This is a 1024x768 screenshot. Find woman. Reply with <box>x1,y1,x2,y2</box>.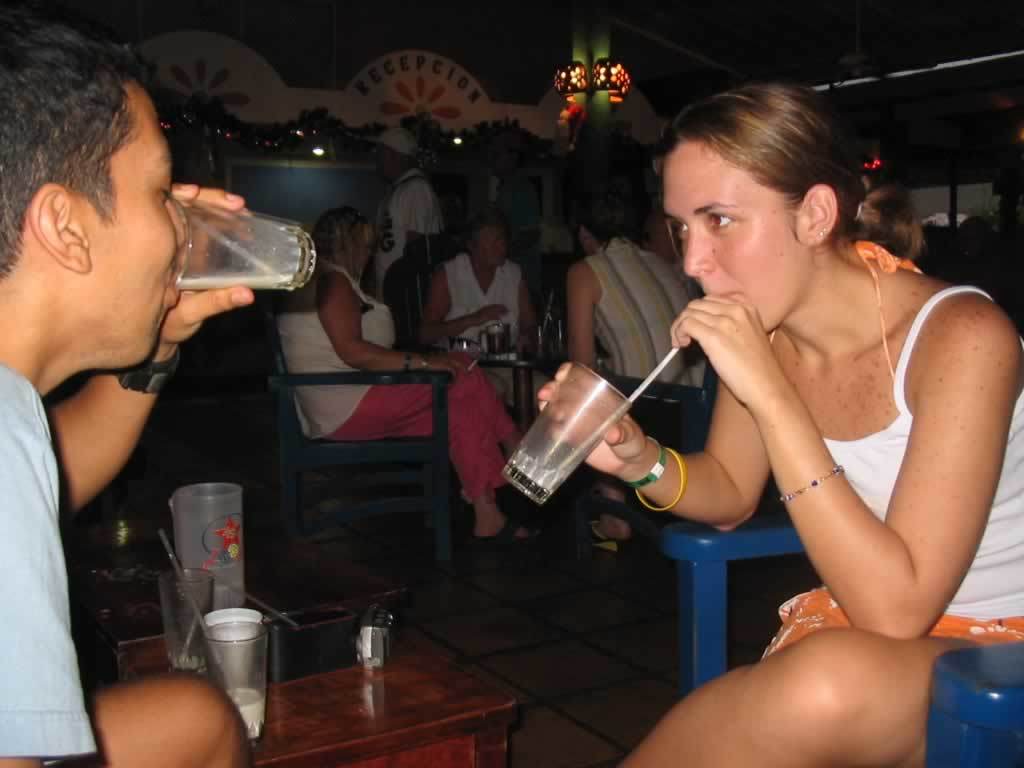
<box>568,200,711,542</box>.
